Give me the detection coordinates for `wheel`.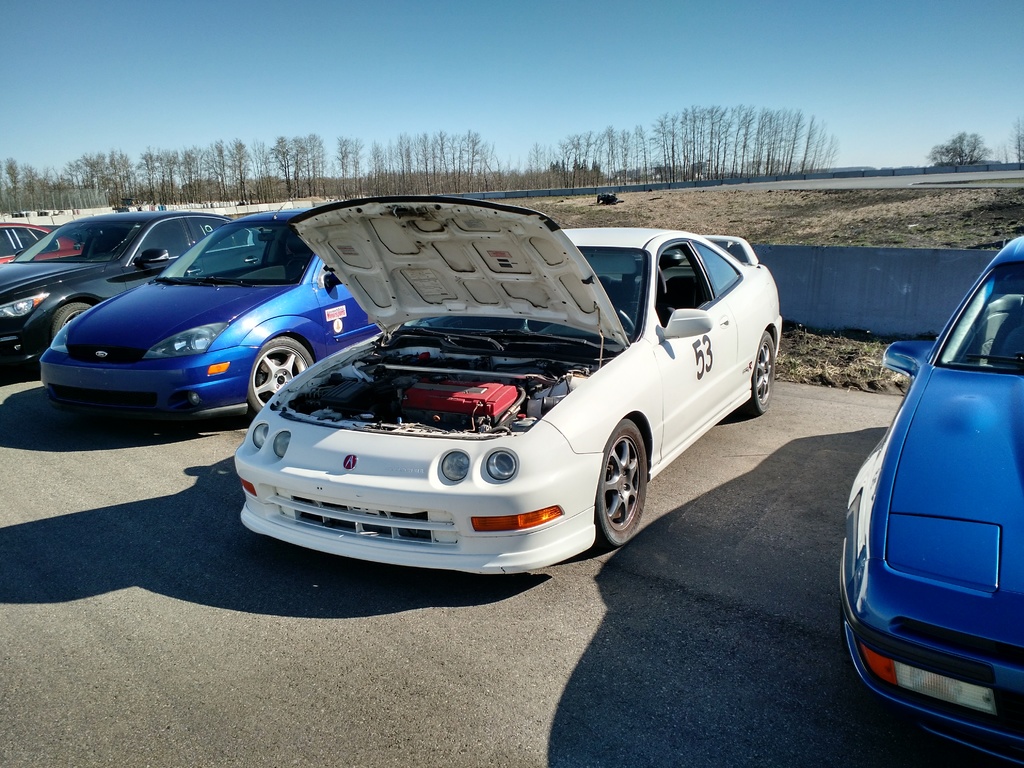
bbox=(253, 336, 316, 420).
